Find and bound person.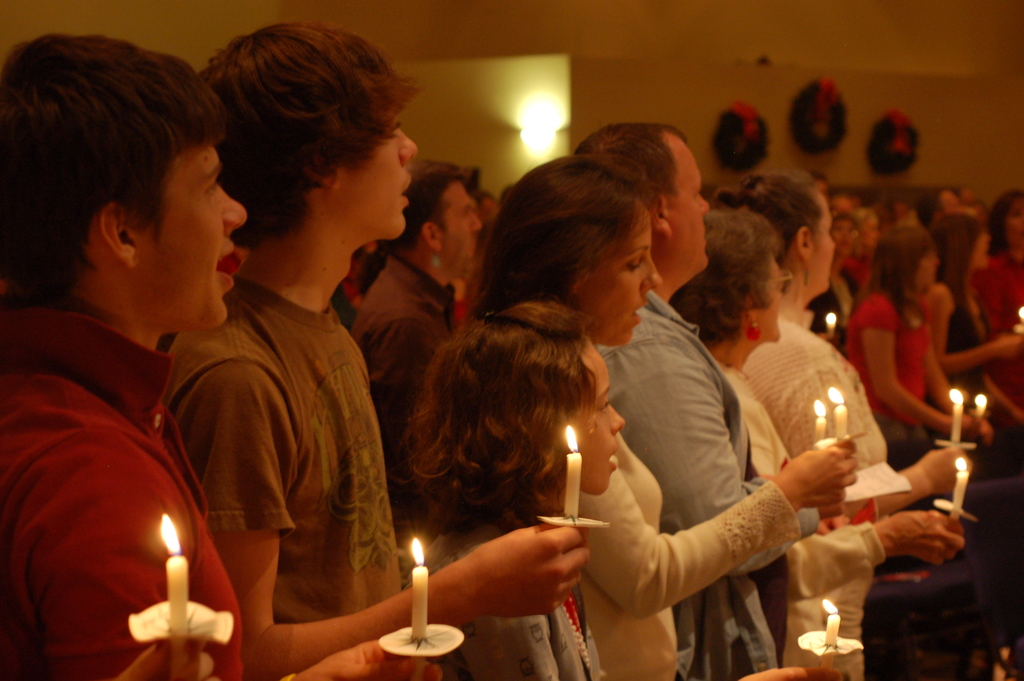
Bound: crop(861, 224, 1000, 464).
